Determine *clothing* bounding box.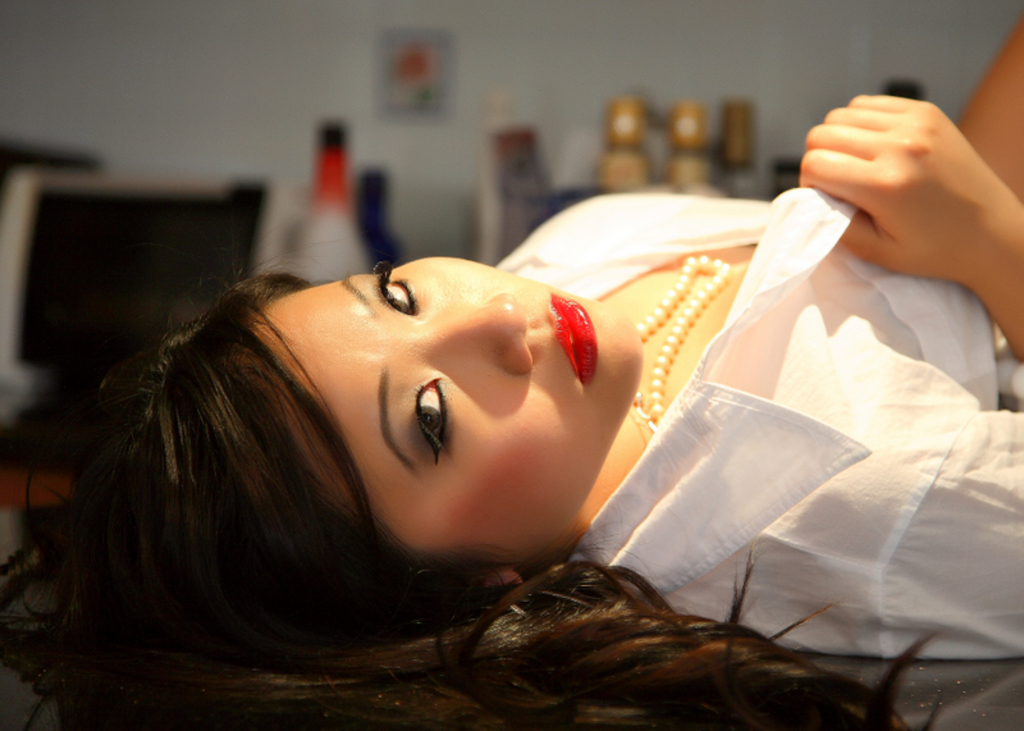
Determined: (605,146,1023,662).
